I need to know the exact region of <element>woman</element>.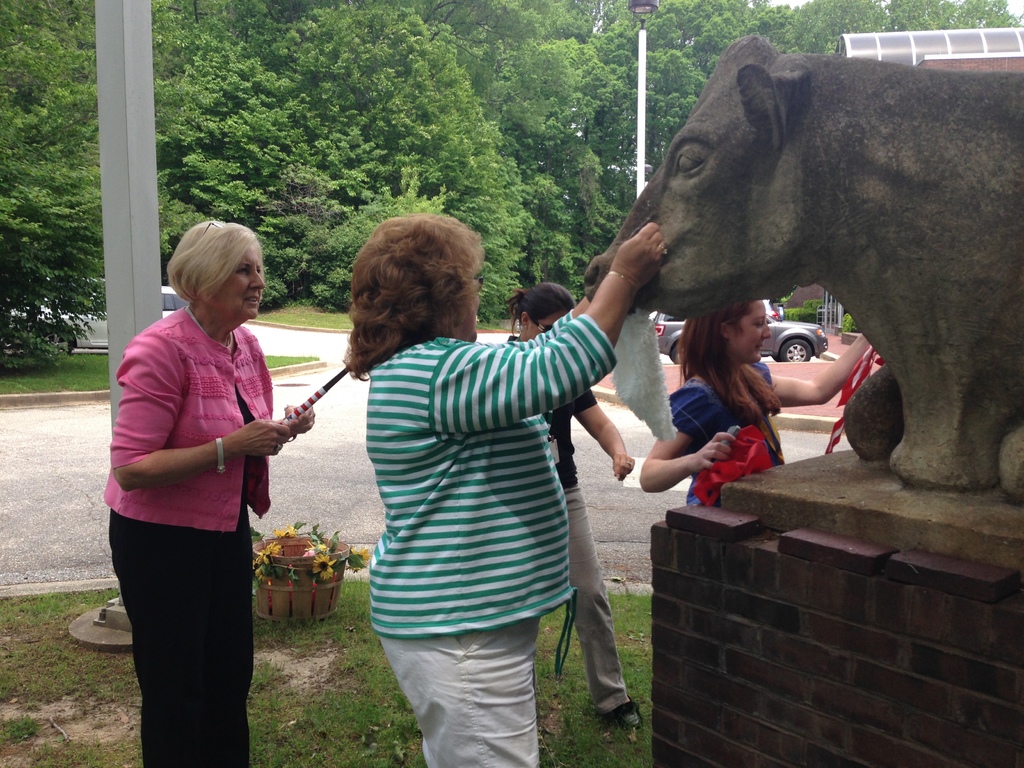
Region: rect(372, 217, 664, 767).
